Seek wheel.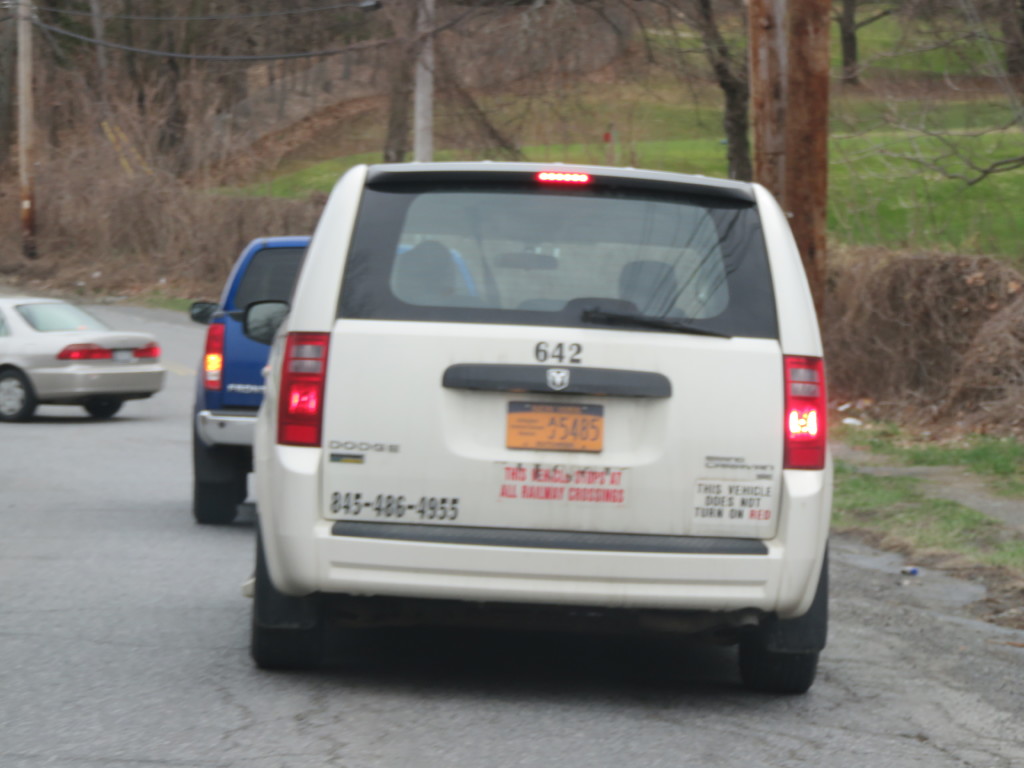
(left=192, top=479, right=238, bottom=525).
